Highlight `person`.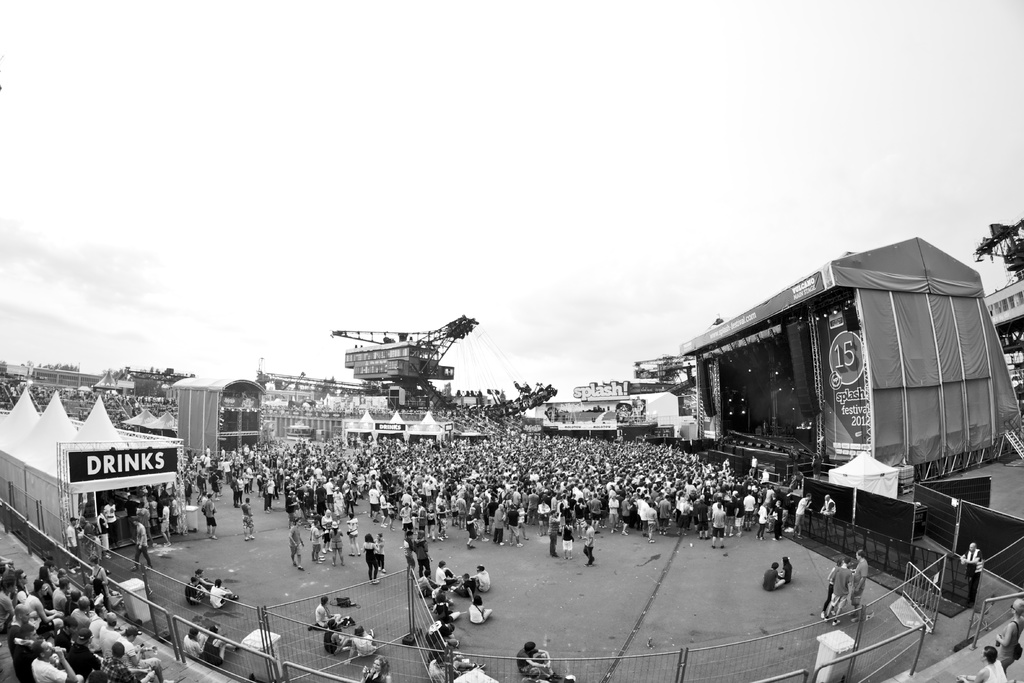
Highlighted region: <bbox>345, 513, 358, 555</bbox>.
